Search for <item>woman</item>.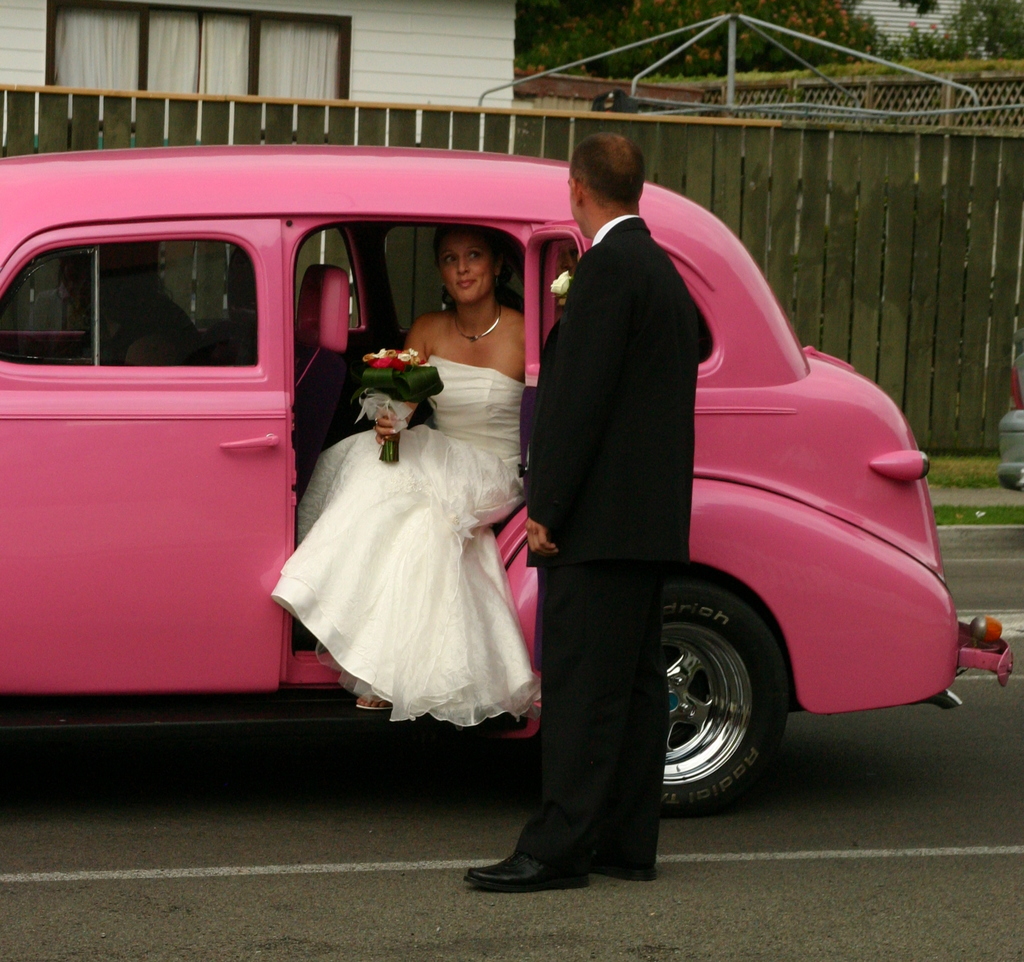
Found at box=[260, 239, 573, 726].
